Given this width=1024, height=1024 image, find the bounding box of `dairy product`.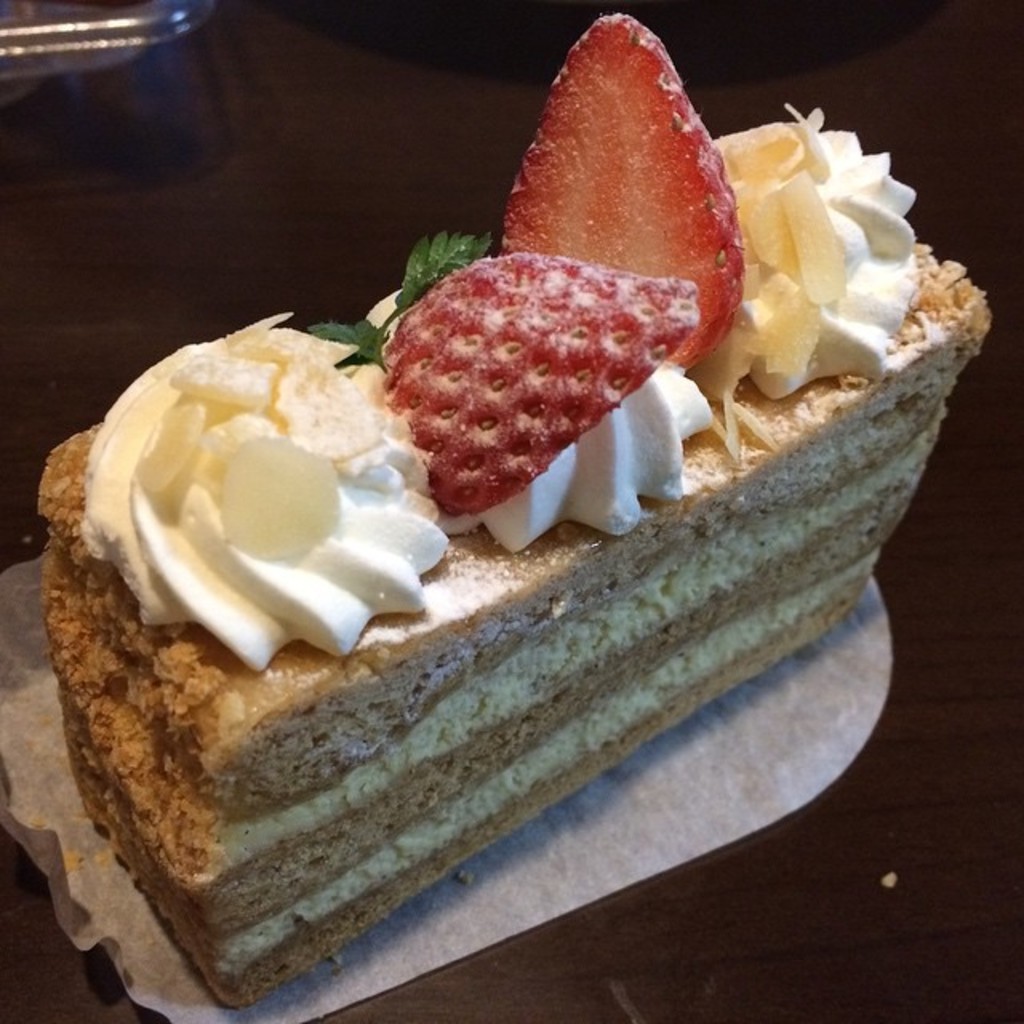
x1=475, y1=322, x2=736, y2=555.
